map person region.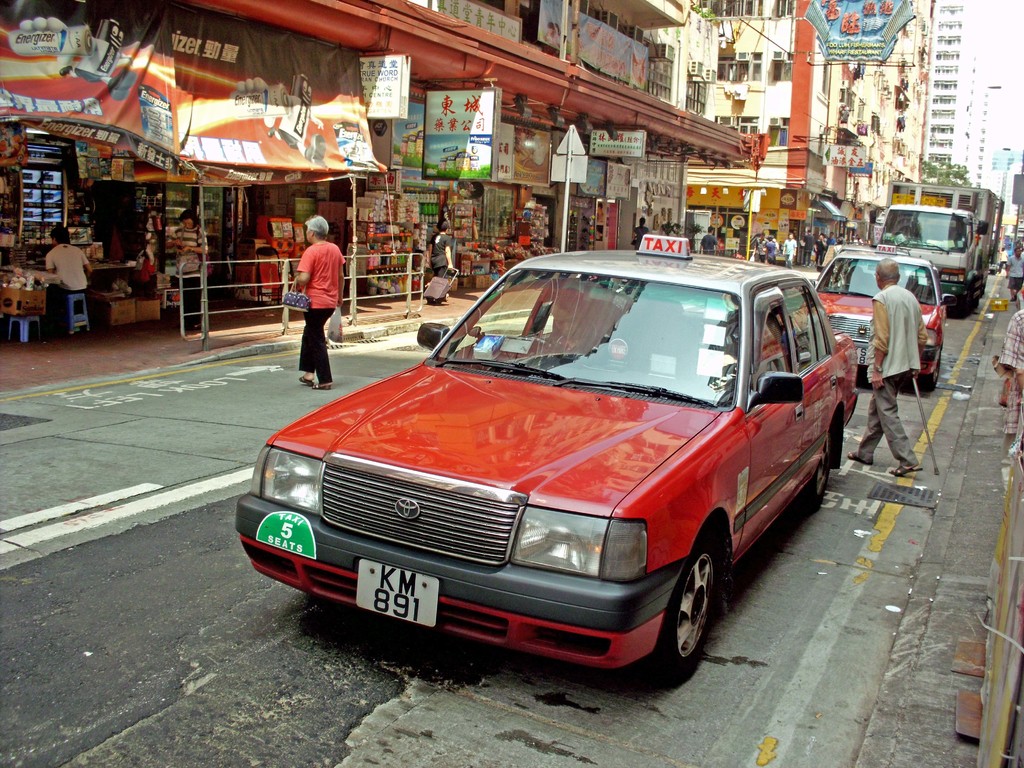
Mapped to Rect(979, 294, 1023, 465).
